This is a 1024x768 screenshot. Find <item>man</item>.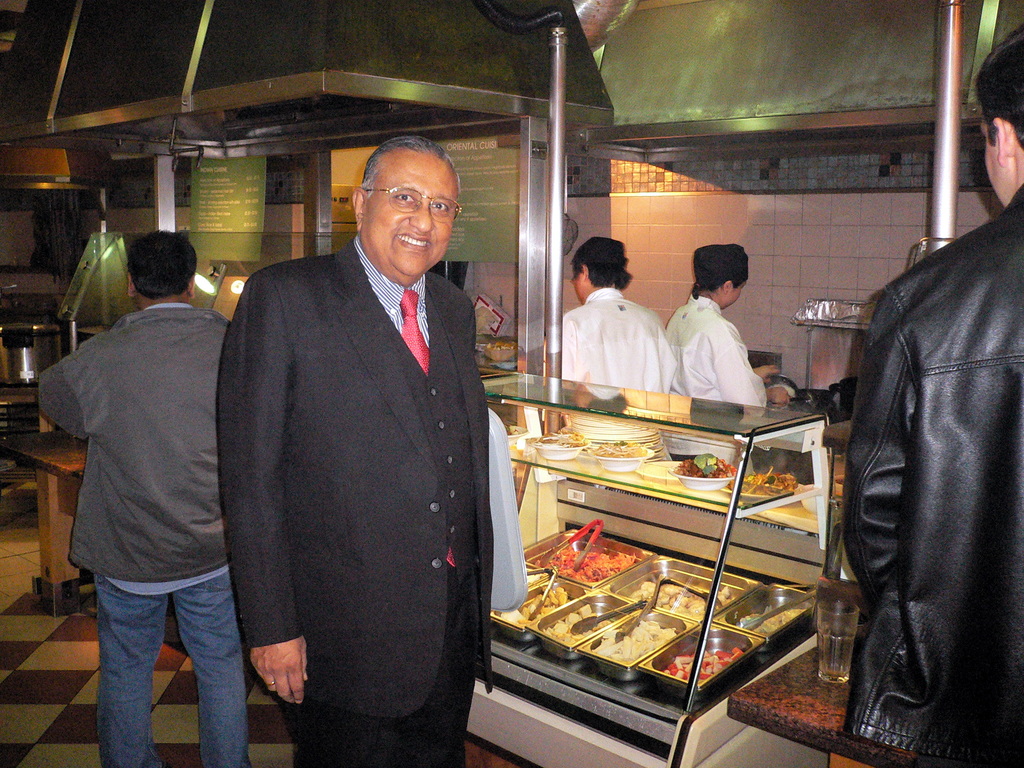
Bounding box: [840, 23, 1023, 767].
